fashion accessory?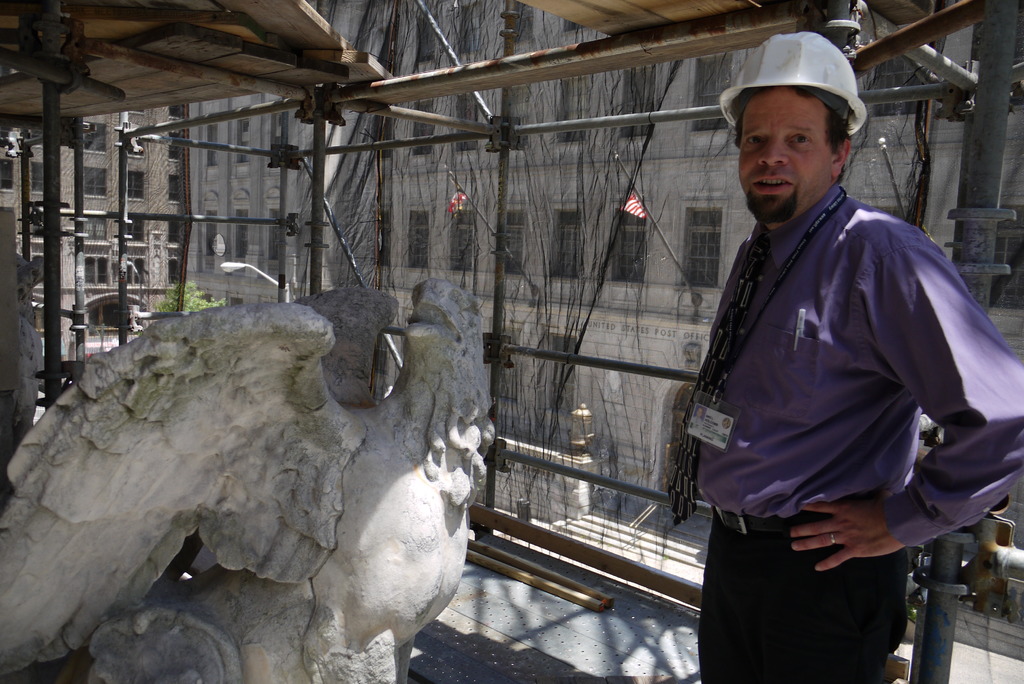
(x1=823, y1=526, x2=831, y2=548)
